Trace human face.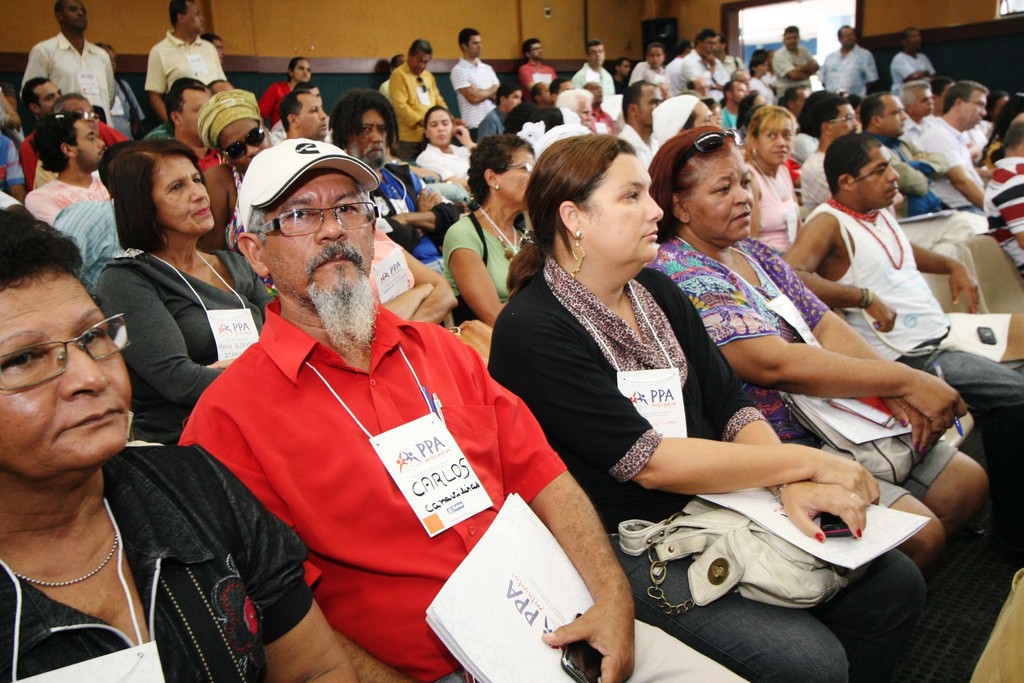
Traced to crop(300, 98, 326, 135).
